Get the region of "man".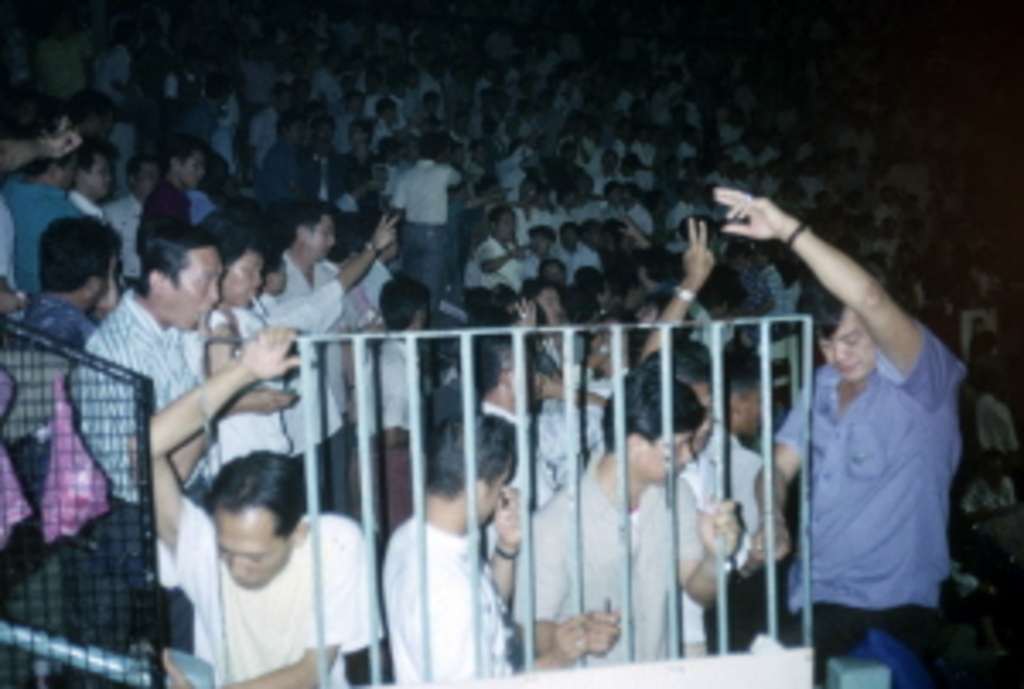
locate(123, 327, 382, 686).
